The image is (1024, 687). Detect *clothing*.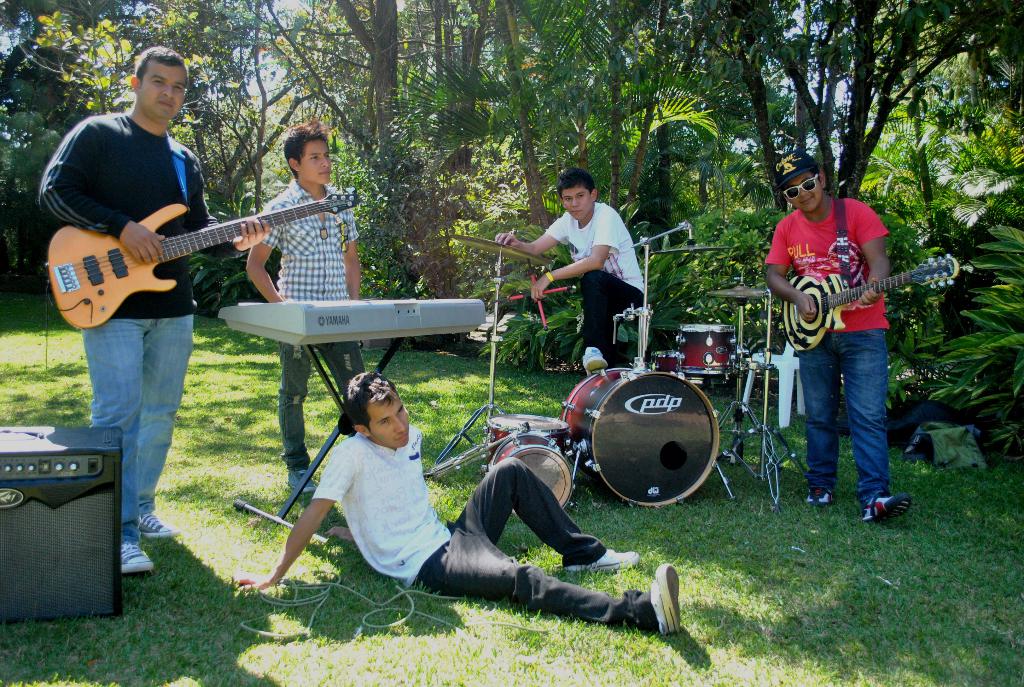
Detection: 550/198/648/350.
